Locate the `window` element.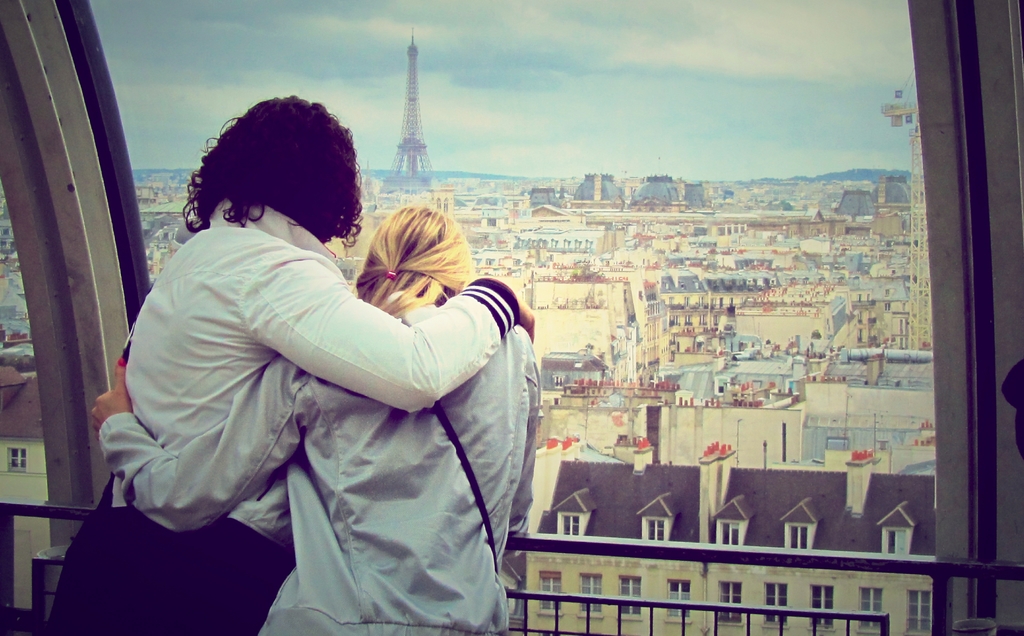
Element bbox: crop(621, 577, 641, 621).
